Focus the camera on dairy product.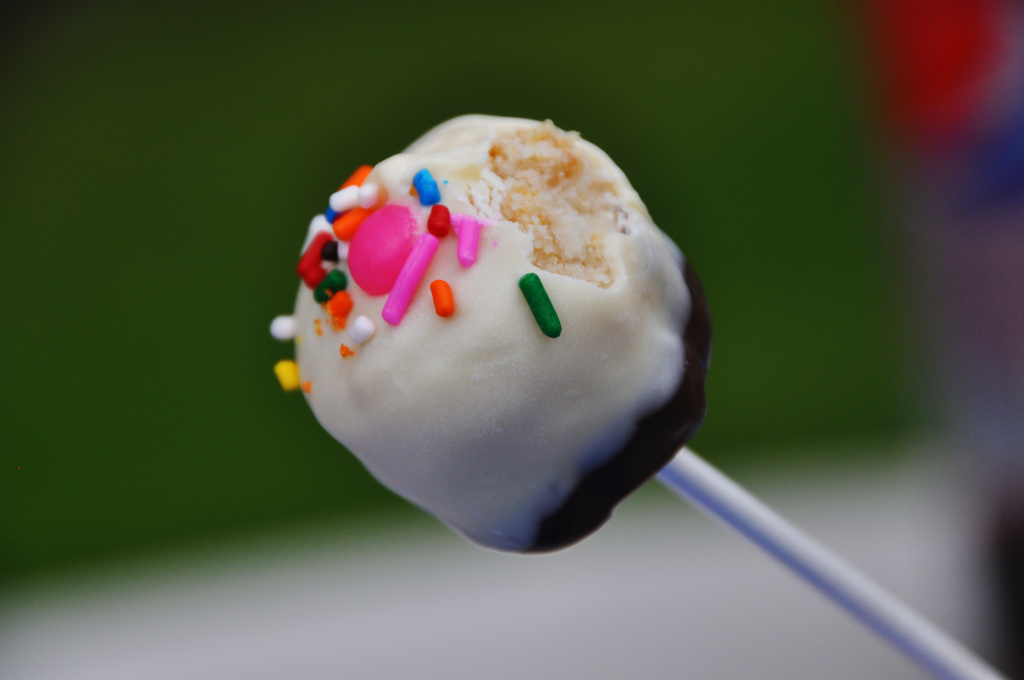
Focus region: l=262, t=86, r=753, b=571.
